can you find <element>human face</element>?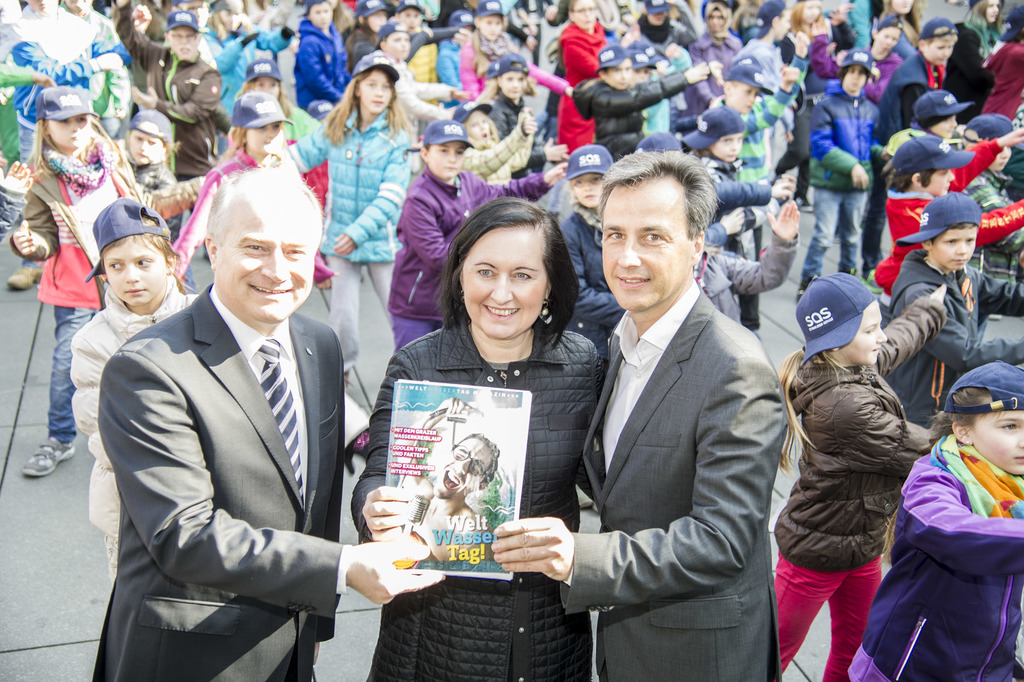
Yes, bounding box: BBox(844, 58, 872, 92).
